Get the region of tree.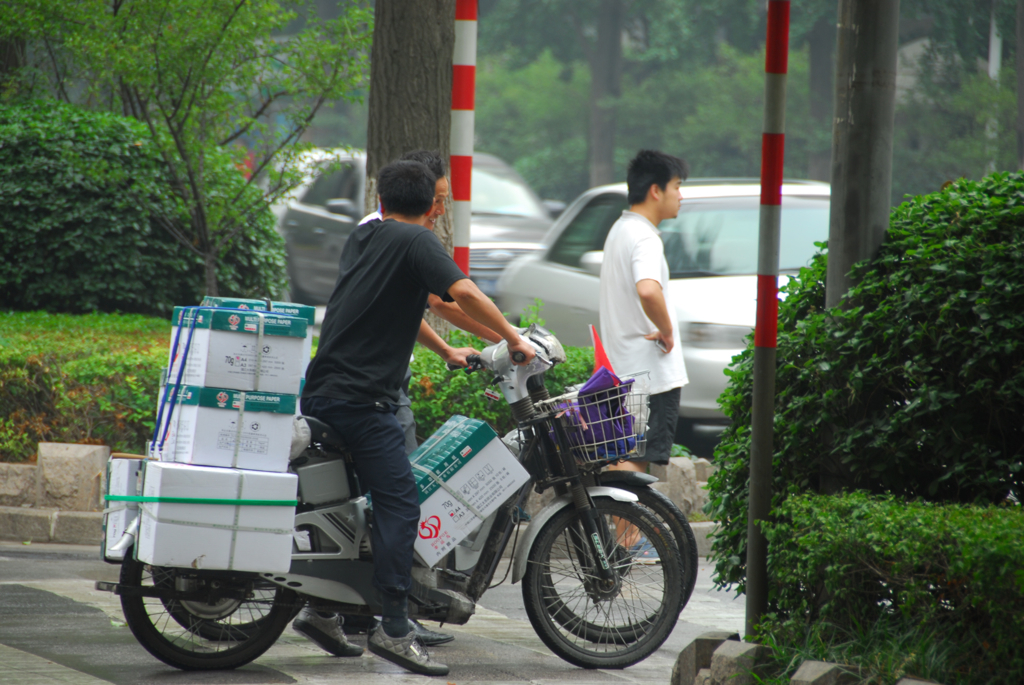
<box>360,0,456,272</box>.
